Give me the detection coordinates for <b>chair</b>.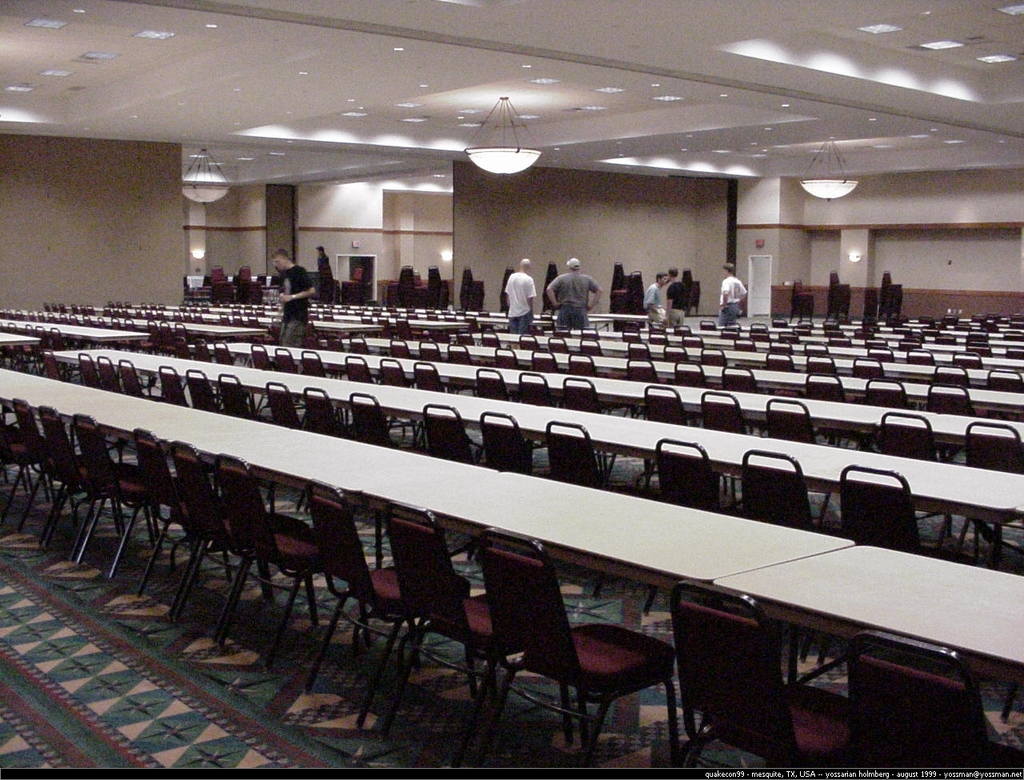
[374, 500, 574, 769].
